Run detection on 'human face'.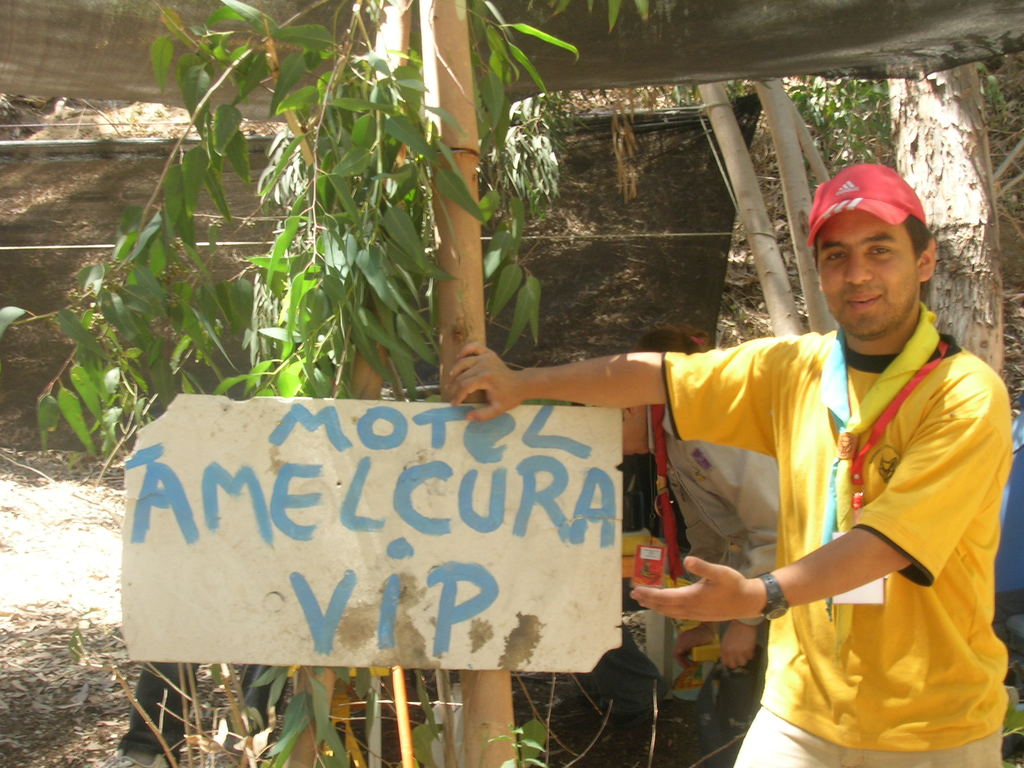
Result: rect(816, 211, 913, 330).
